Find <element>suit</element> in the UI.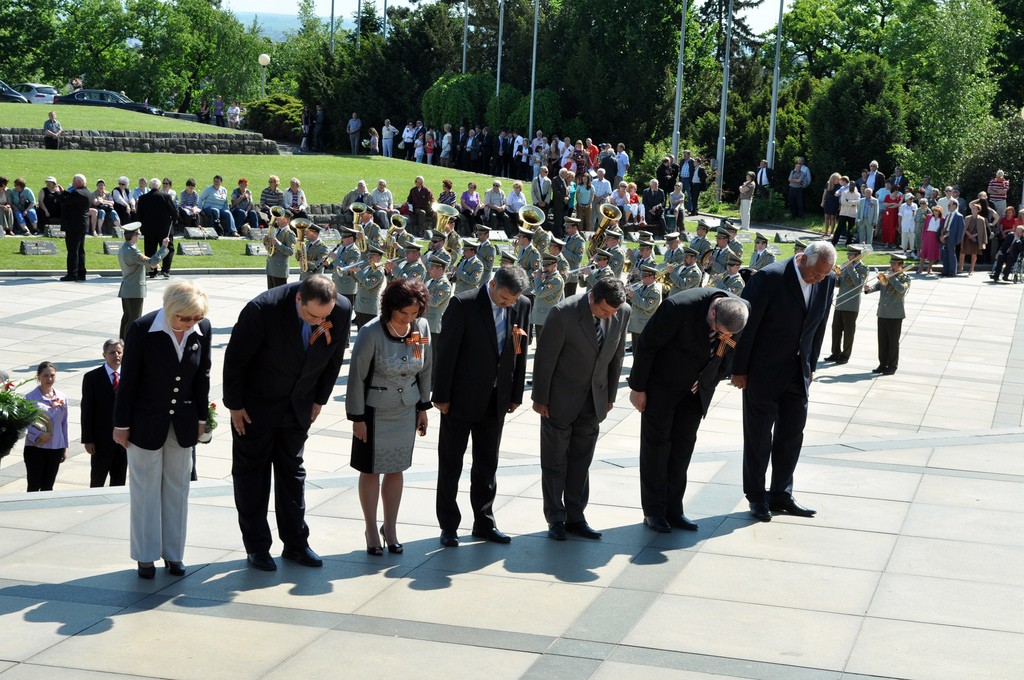
UI element at (626, 286, 743, 516).
